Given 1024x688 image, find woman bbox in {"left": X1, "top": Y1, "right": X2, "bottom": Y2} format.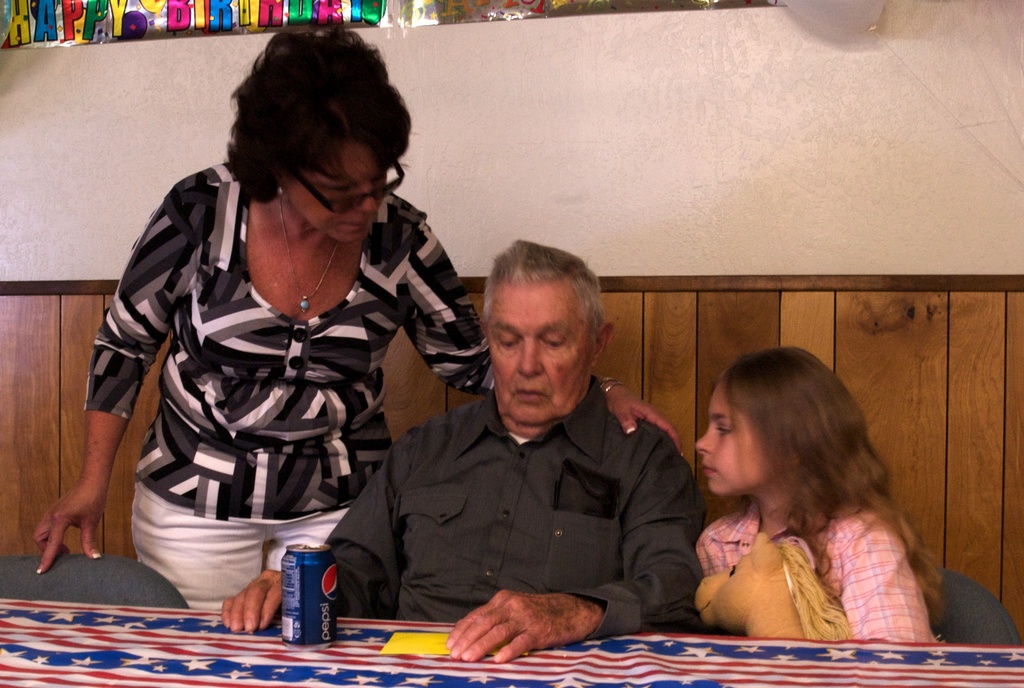
{"left": 32, "top": 23, "right": 689, "bottom": 616}.
